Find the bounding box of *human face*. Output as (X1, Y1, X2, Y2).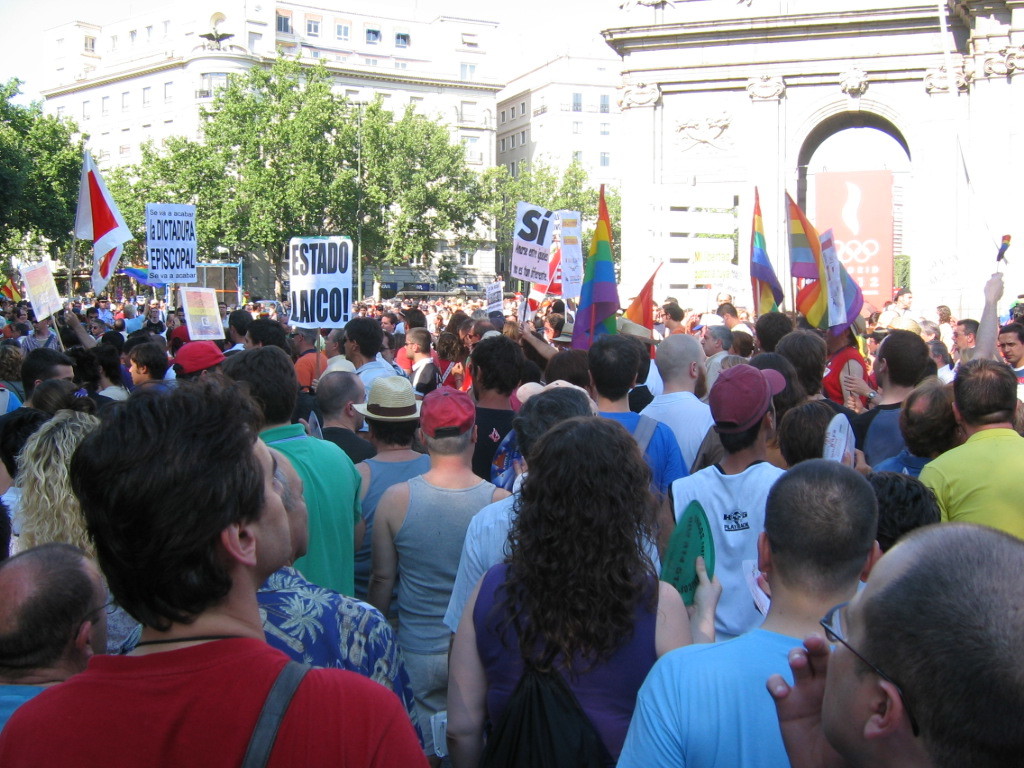
(251, 437, 291, 564).
